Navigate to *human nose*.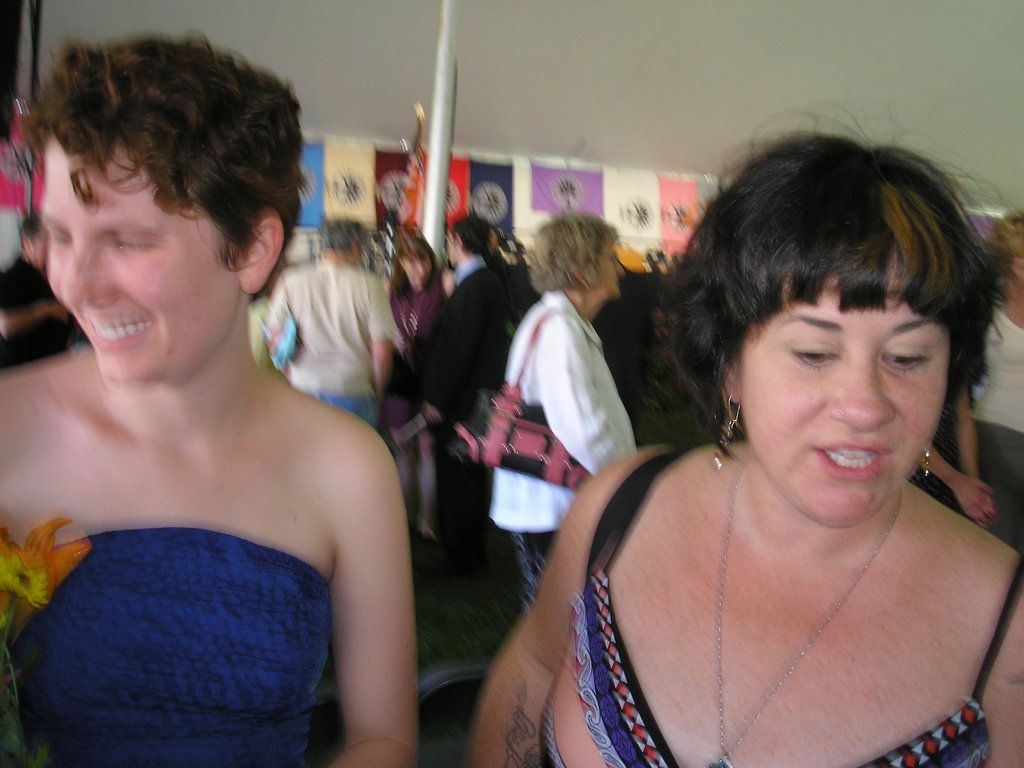
Navigation target: bbox=(59, 236, 117, 304).
